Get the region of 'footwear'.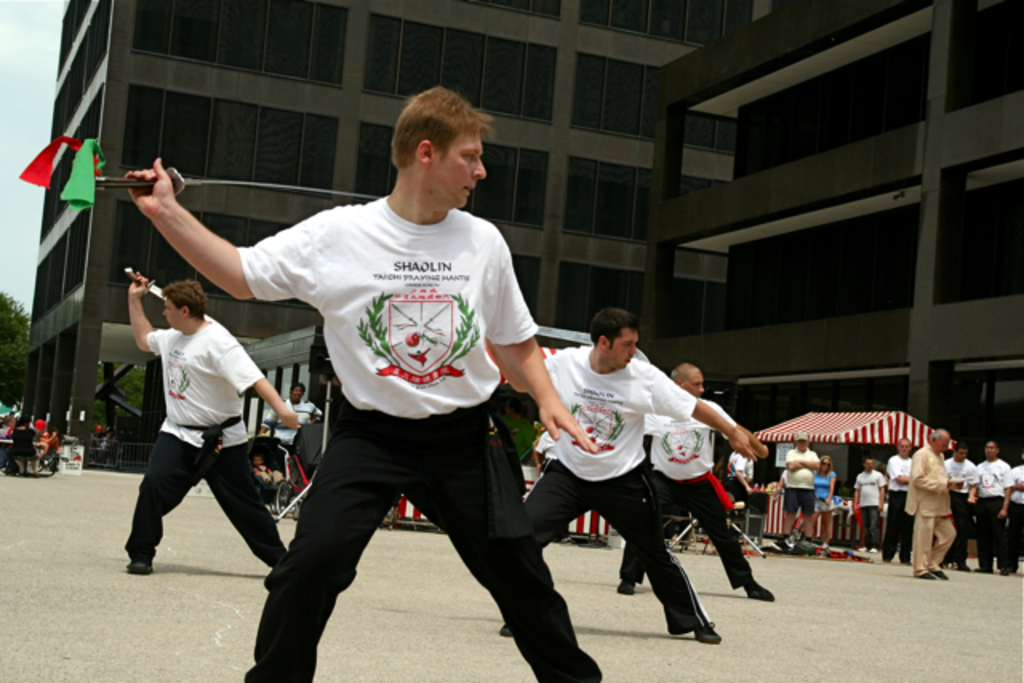
BBox(867, 542, 880, 553).
